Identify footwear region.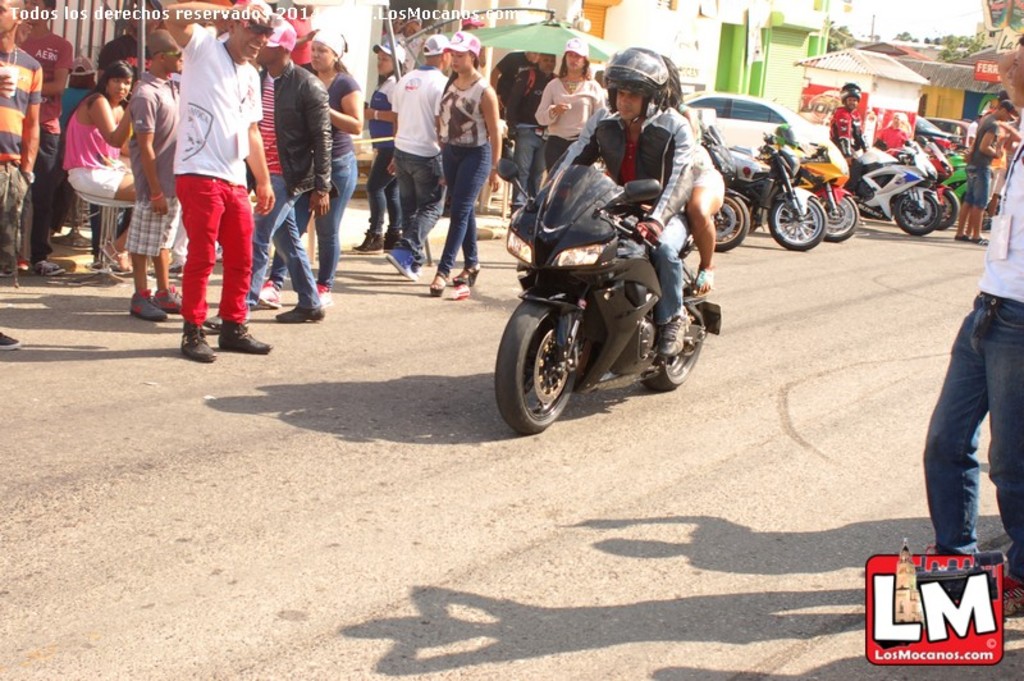
Region: (x1=260, y1=279, x2=285, y2=305).
